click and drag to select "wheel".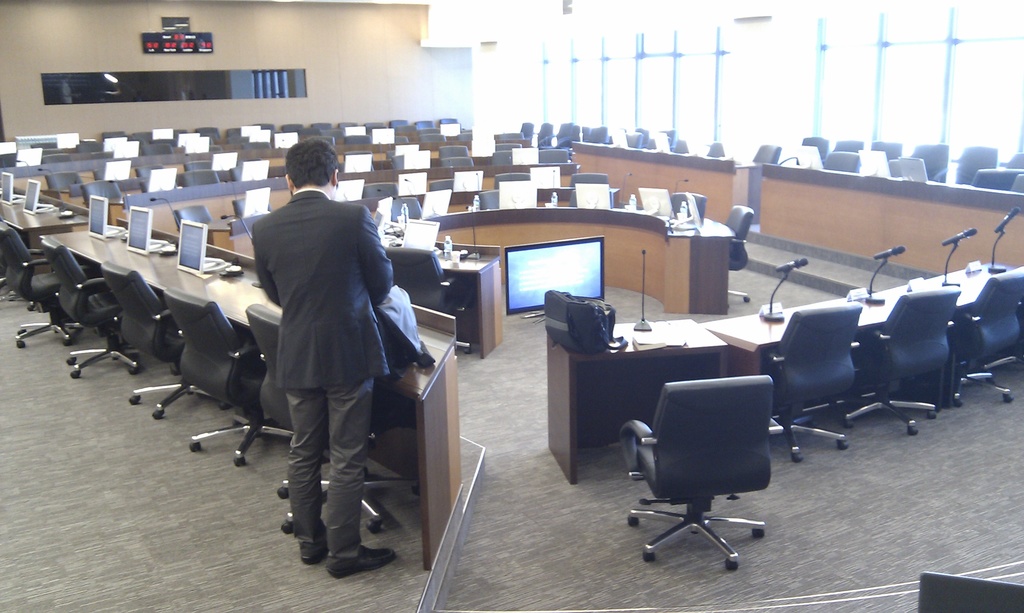
Selection: 790, 452, 803, 461.
